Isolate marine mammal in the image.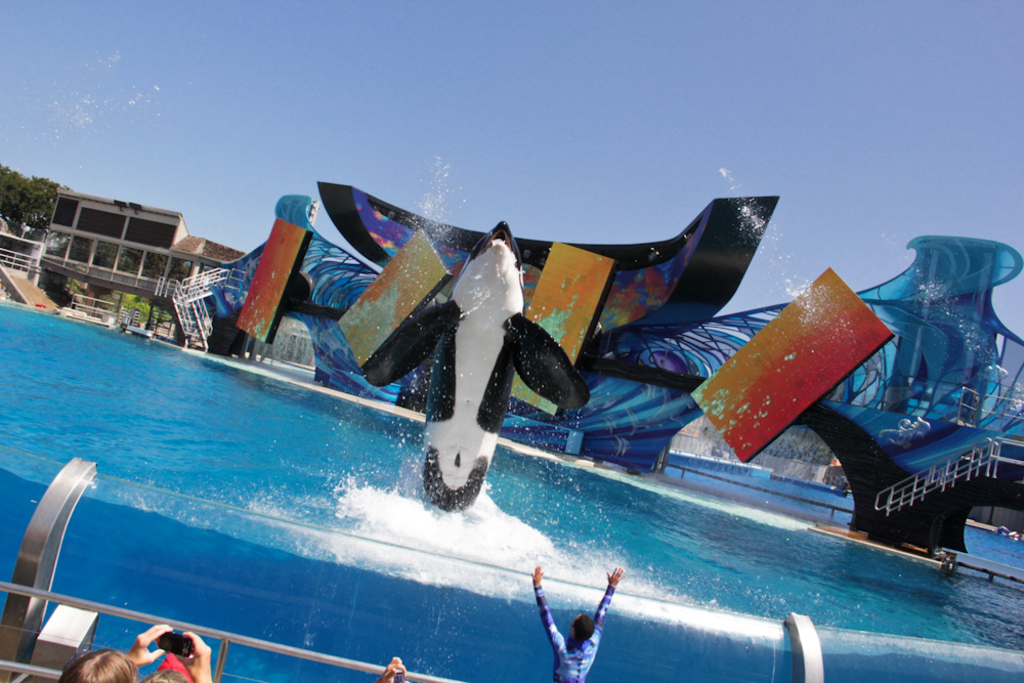
Isolated region: pyautogui.locateOnScreen(358, 223, 590, 511).
